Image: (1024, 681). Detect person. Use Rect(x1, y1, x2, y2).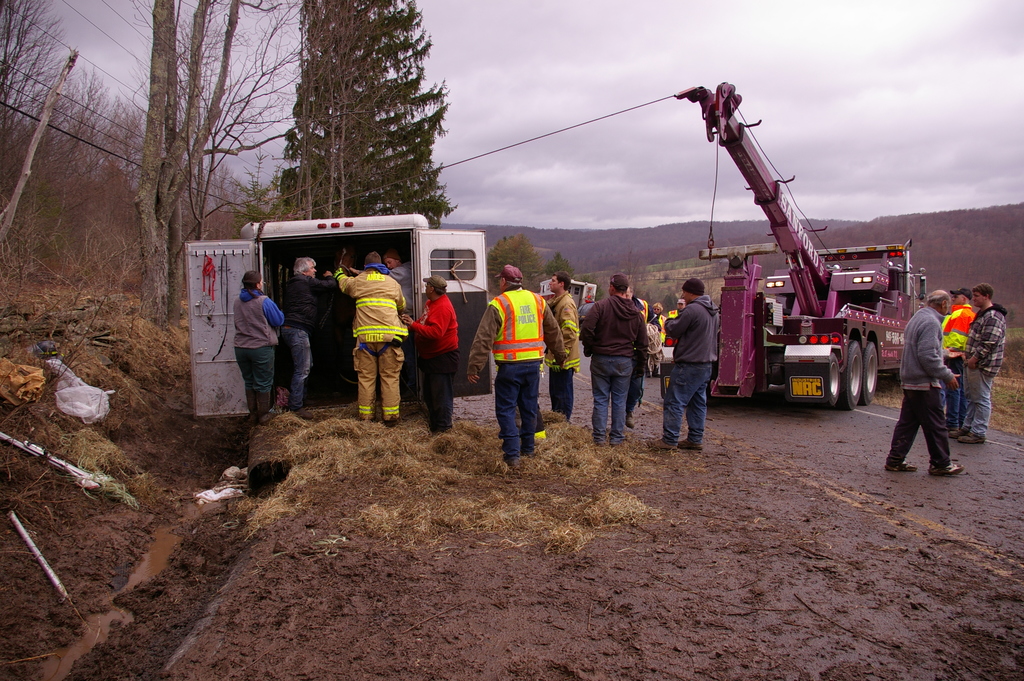
Rect(946, 281, 1007, 448).
